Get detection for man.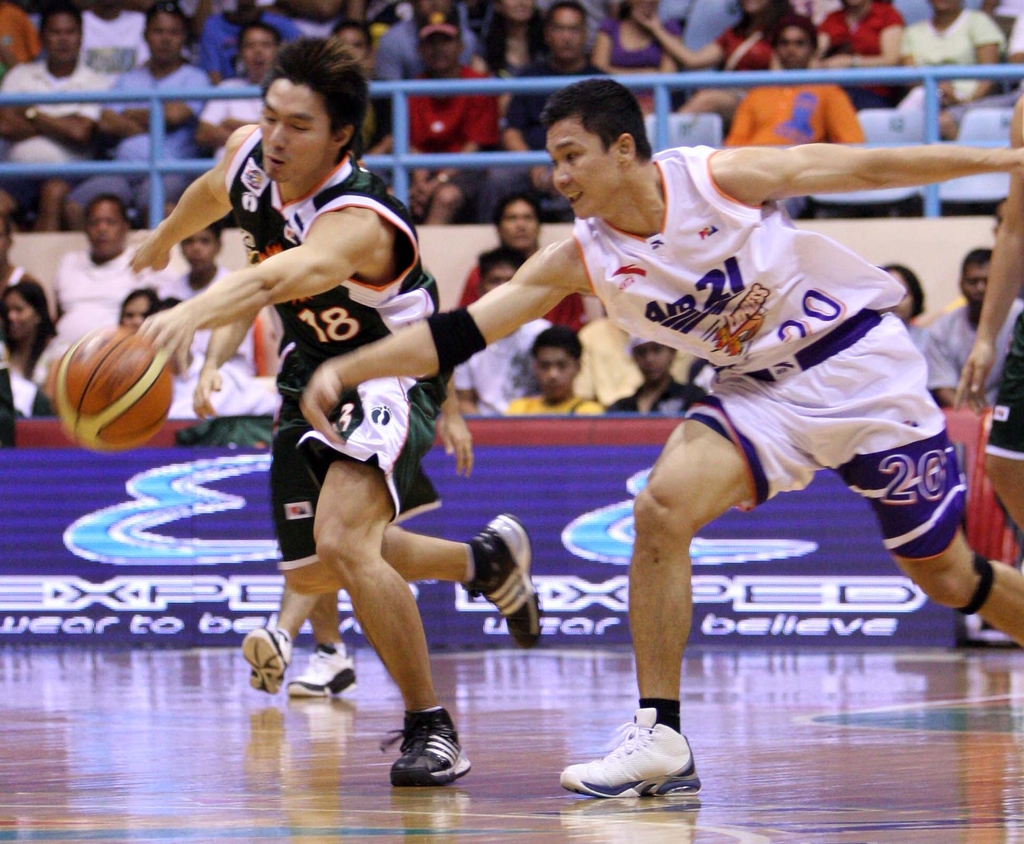
Detection: Rect(393, 13, 500, 227).
